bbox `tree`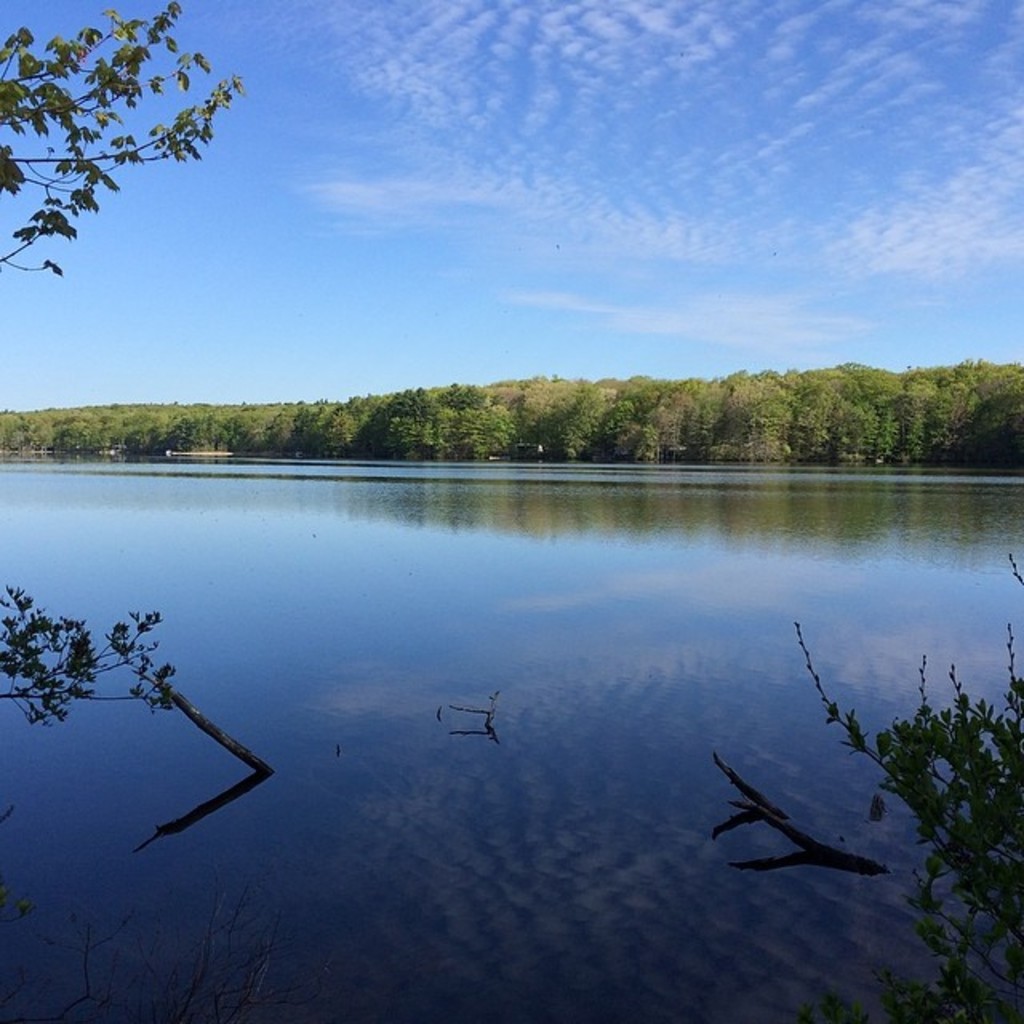
detection(925, 392, 957, 450)
